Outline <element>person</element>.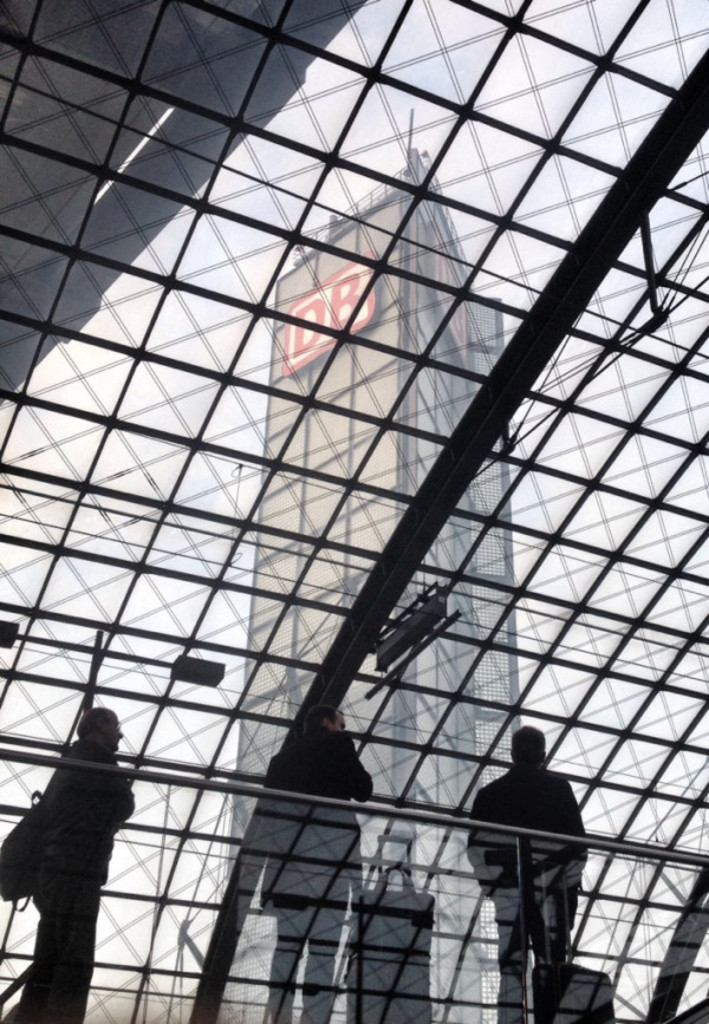
Outline: <box>253,696,377,1023</box>.
